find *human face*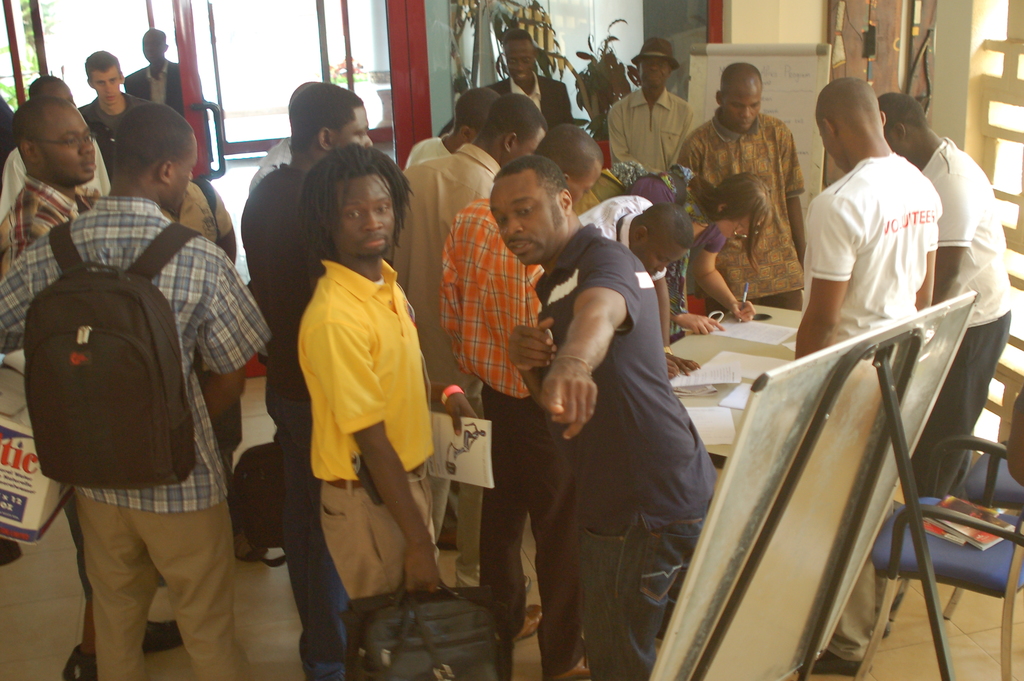
bbox=[639, 247, 681, 281]
